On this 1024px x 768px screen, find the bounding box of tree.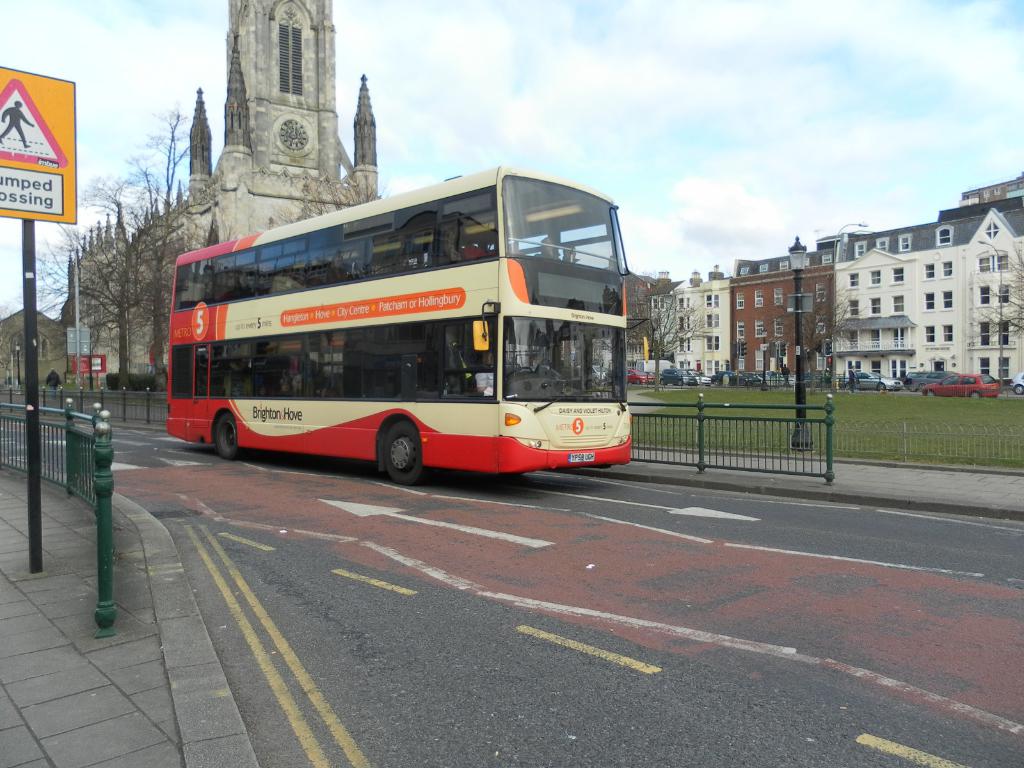
Bounding box: {"left": 33, "top": 97, "right": 236, "bottom": 393}.
